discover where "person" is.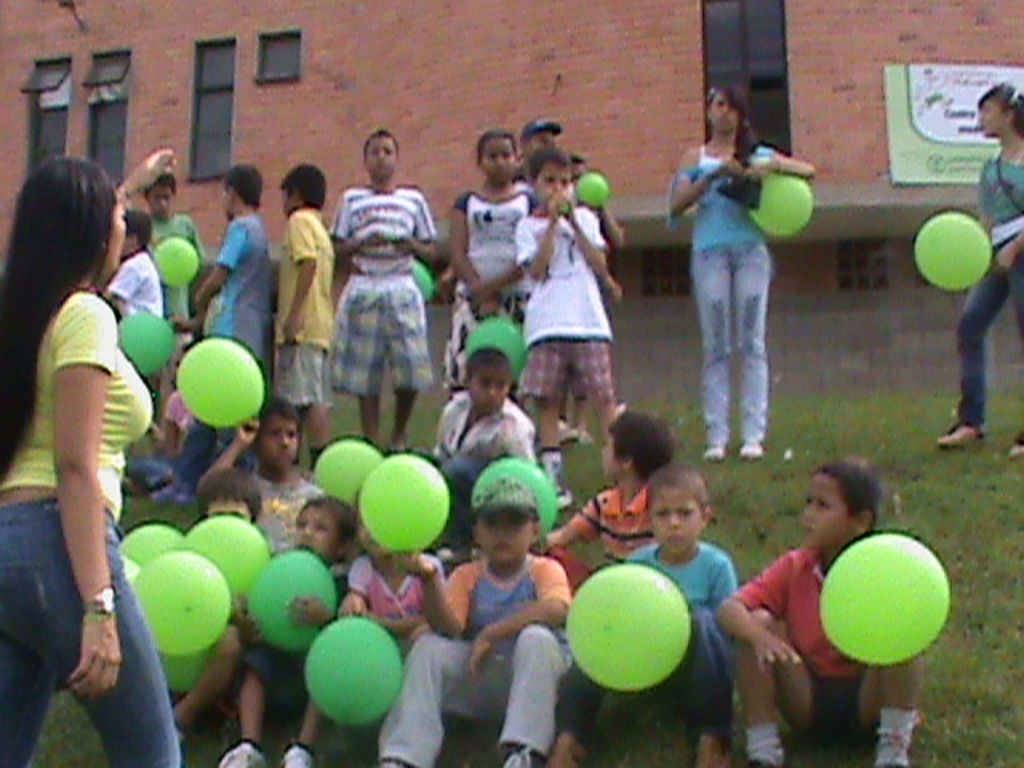
Discovered at 666,85,814,464.
